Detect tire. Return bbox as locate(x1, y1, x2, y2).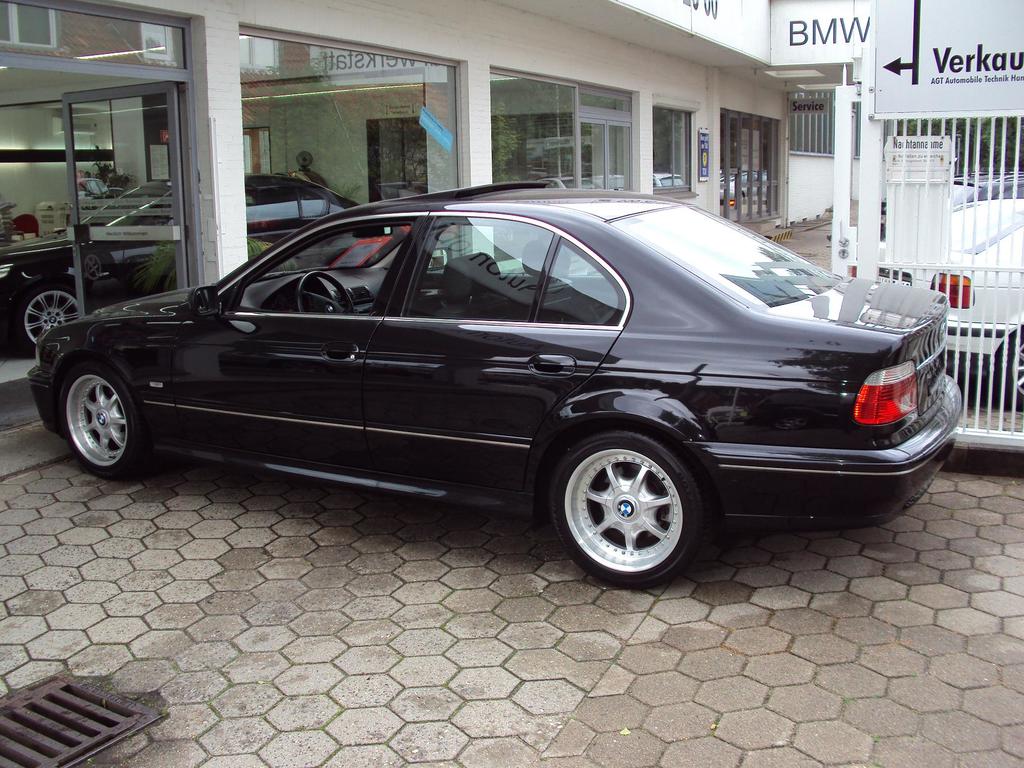
locate(536, 432, 726, 589).
